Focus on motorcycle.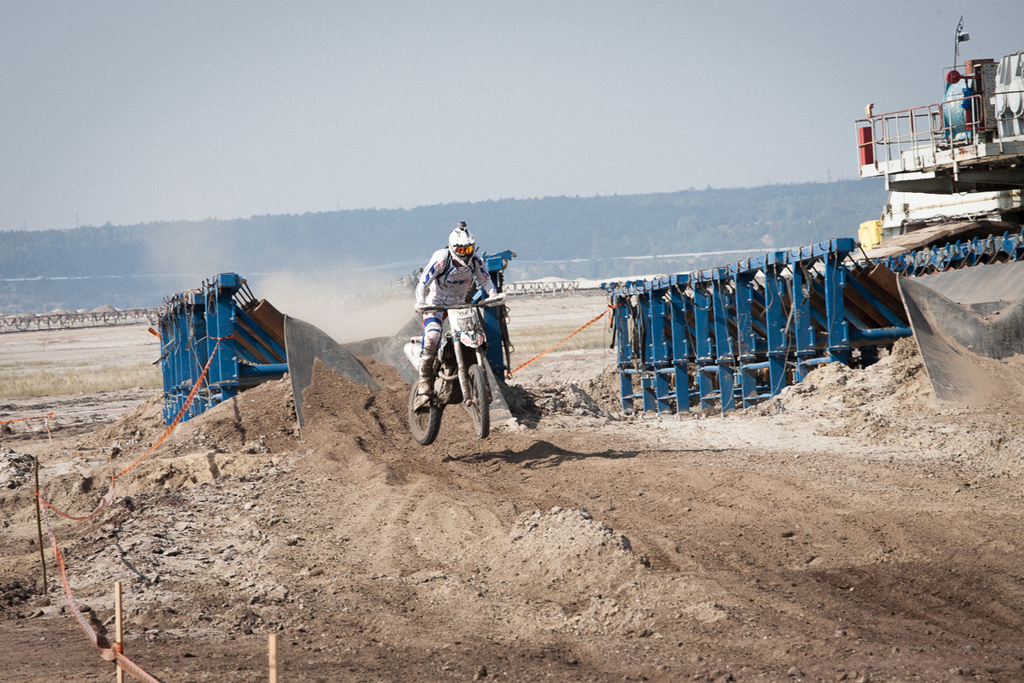
Focused at 404/275/532/453.
